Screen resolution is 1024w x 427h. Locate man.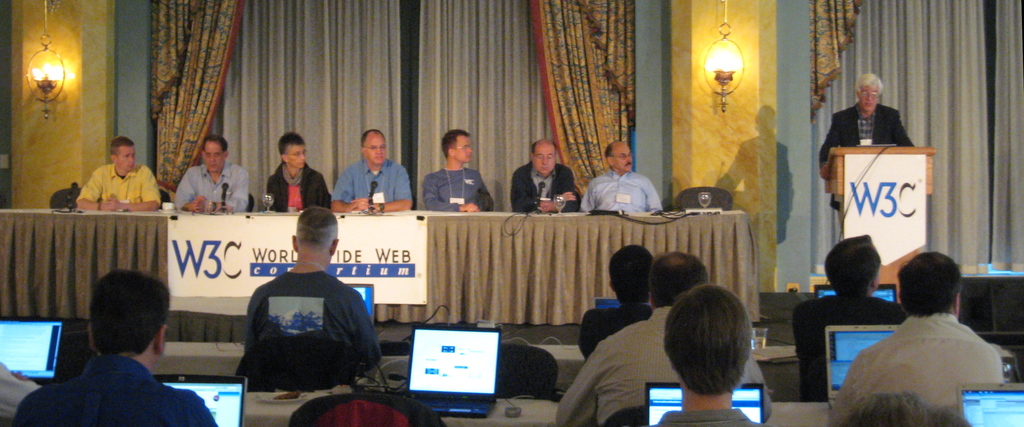
{"x1": 241, "y1": 206, "x2": 384, "y2": 371}.
